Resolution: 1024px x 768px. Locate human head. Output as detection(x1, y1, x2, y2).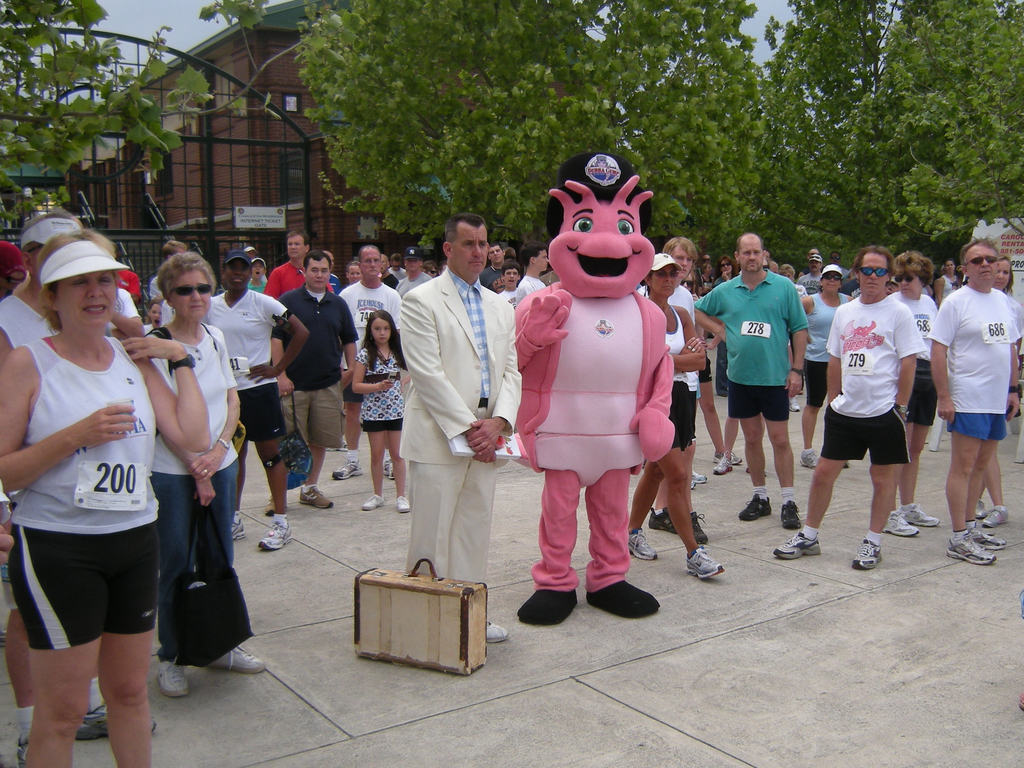
detection(253, 259, 267, 278).
